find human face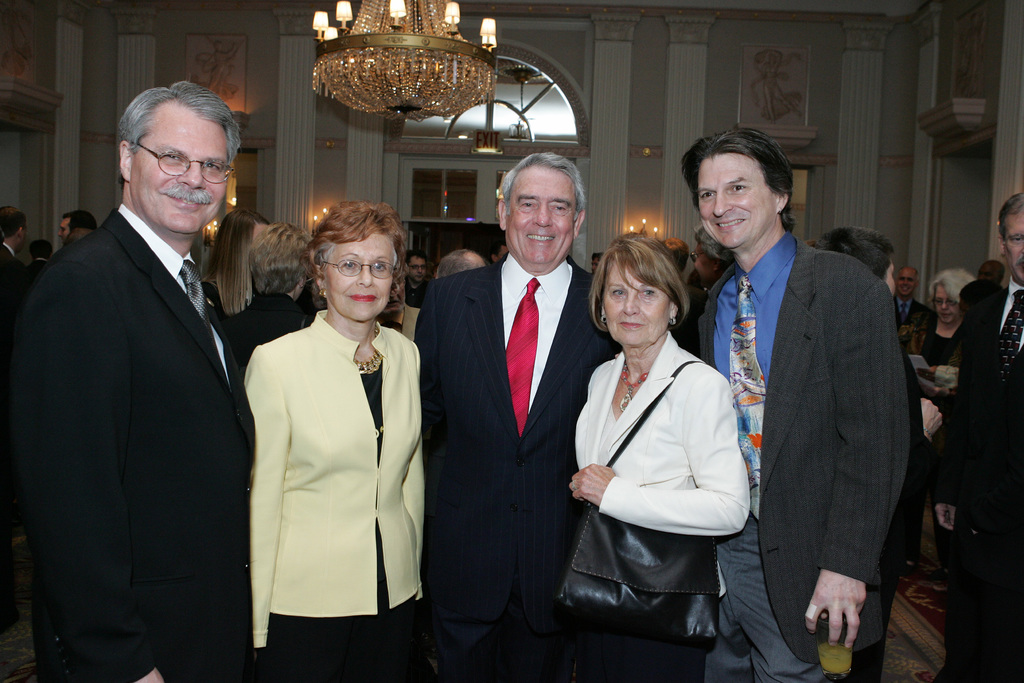
(935, 278, 956, 325)
